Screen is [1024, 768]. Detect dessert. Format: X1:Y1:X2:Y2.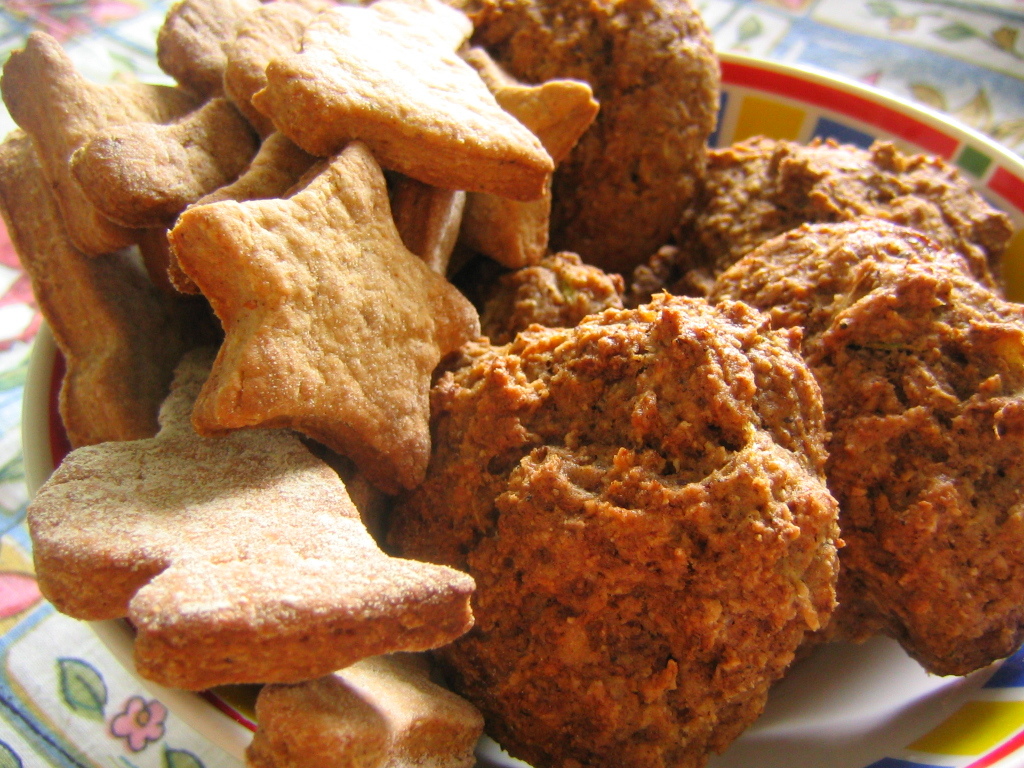
161:144:480:492.
